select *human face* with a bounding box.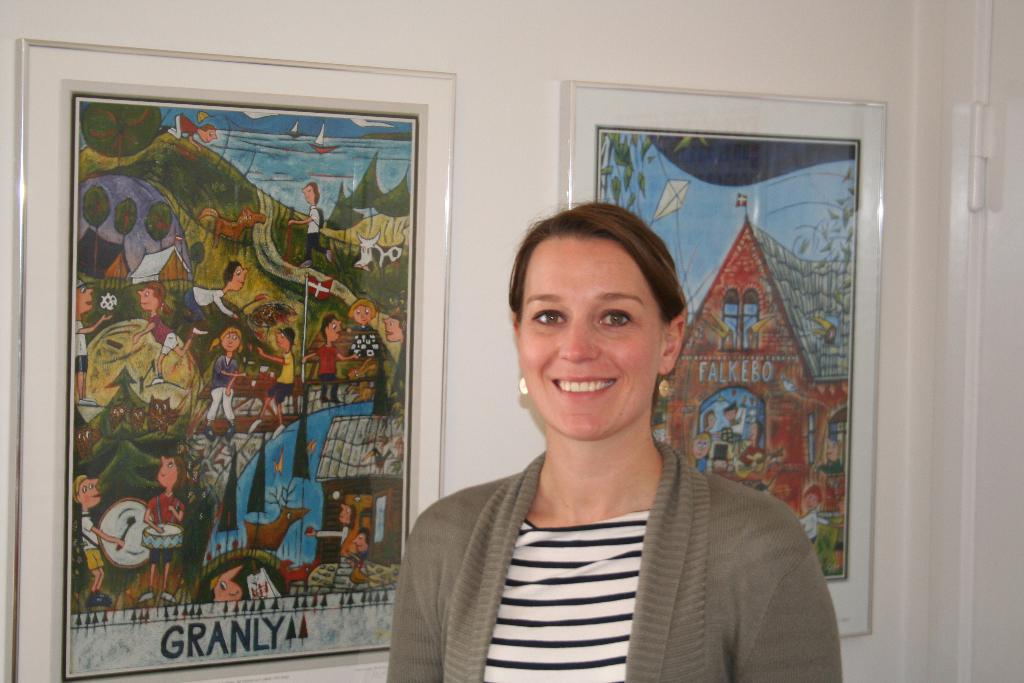
Rect(325, 317, 341, 338).
